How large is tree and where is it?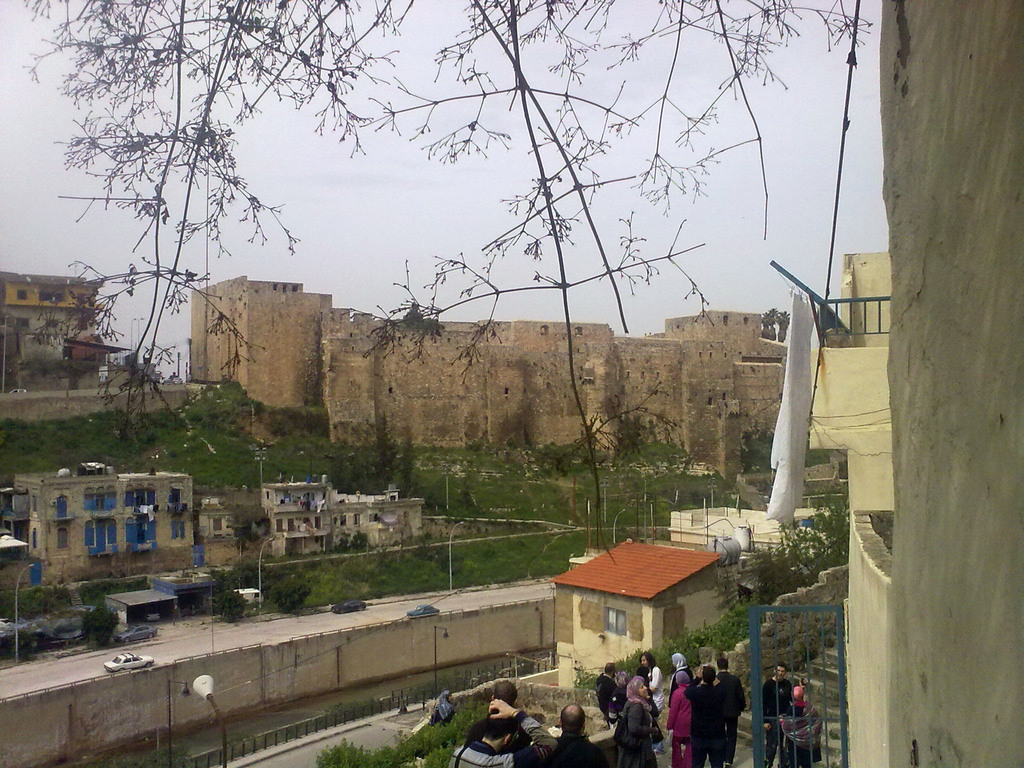
Bounding box: 715/484/850/616.
